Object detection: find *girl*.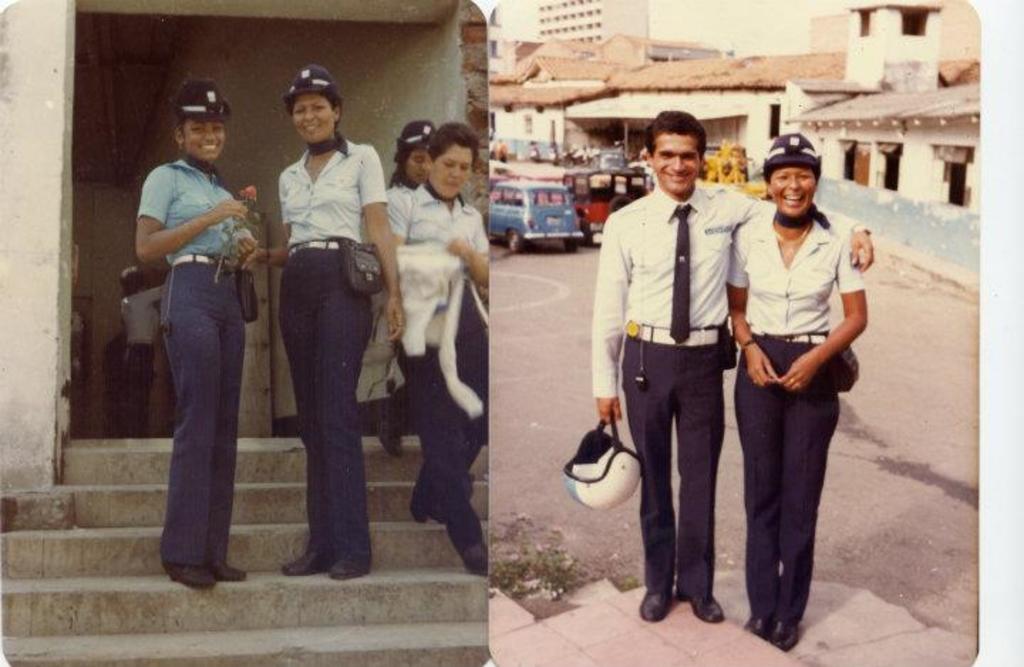
142/77/263/593.
